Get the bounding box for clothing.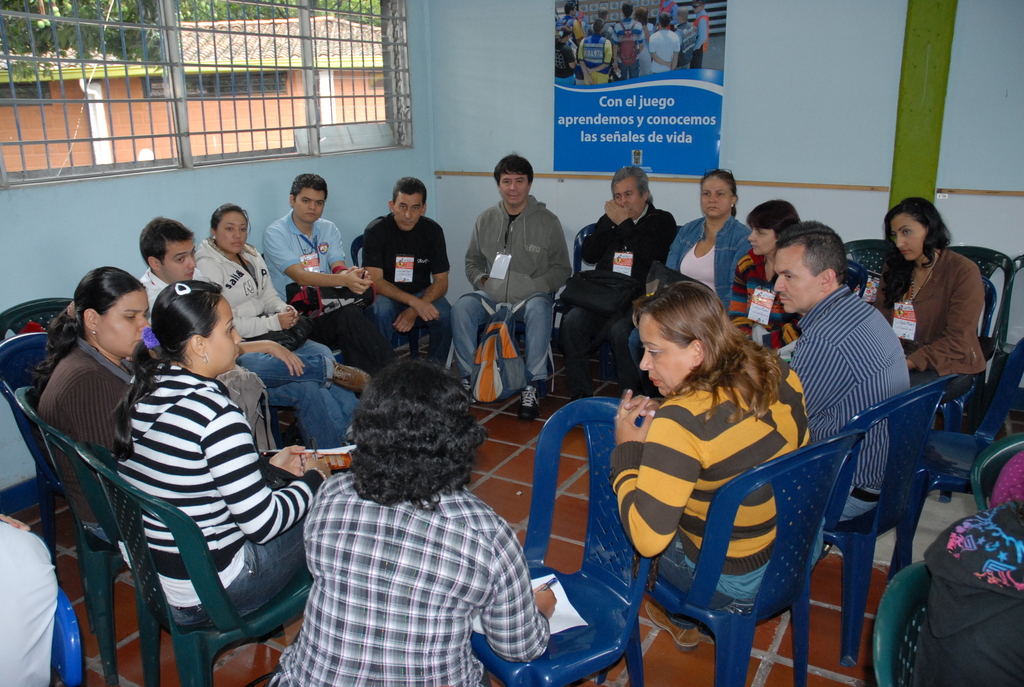
x1=136 y1=262 x2=343 y2=448.
